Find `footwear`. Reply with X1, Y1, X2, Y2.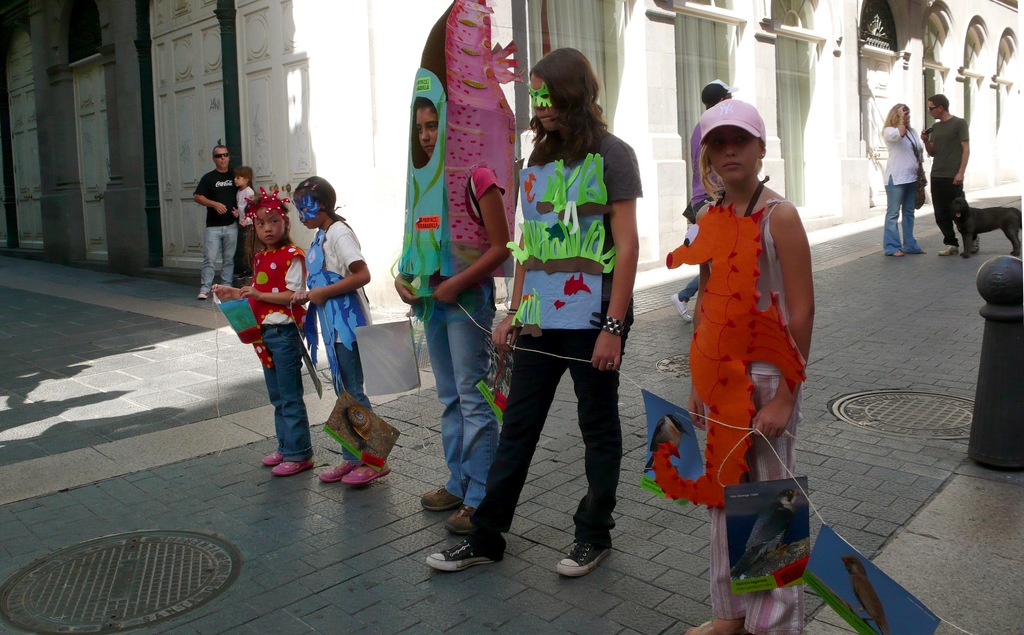
342, 464, 388, 485.
